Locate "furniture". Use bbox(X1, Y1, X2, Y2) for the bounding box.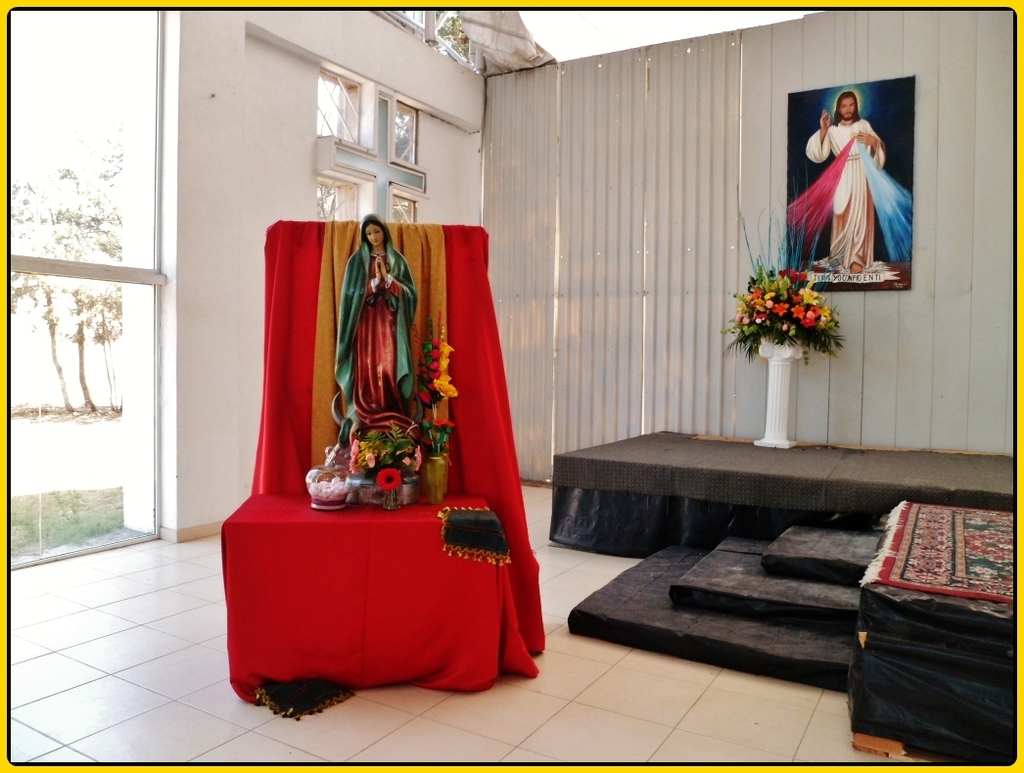
bbox(853, 500, 1015, 760).
